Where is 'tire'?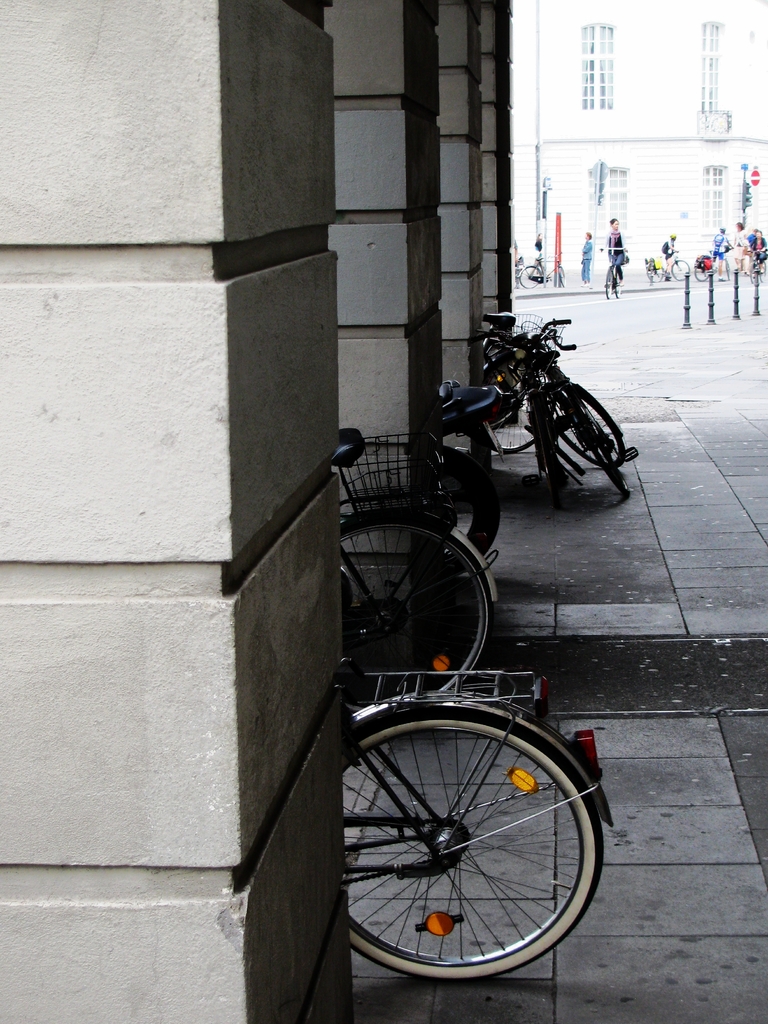
l=518, t=264, r=546, b=290.
